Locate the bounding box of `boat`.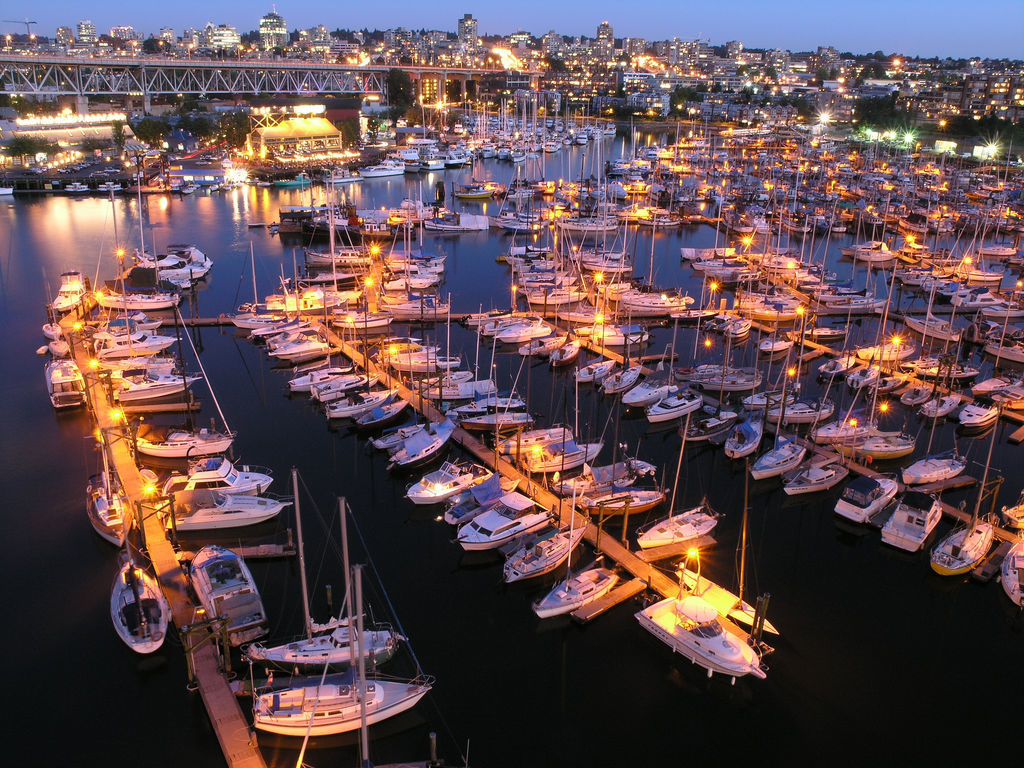
Bounding box: 316,368,393,418.
